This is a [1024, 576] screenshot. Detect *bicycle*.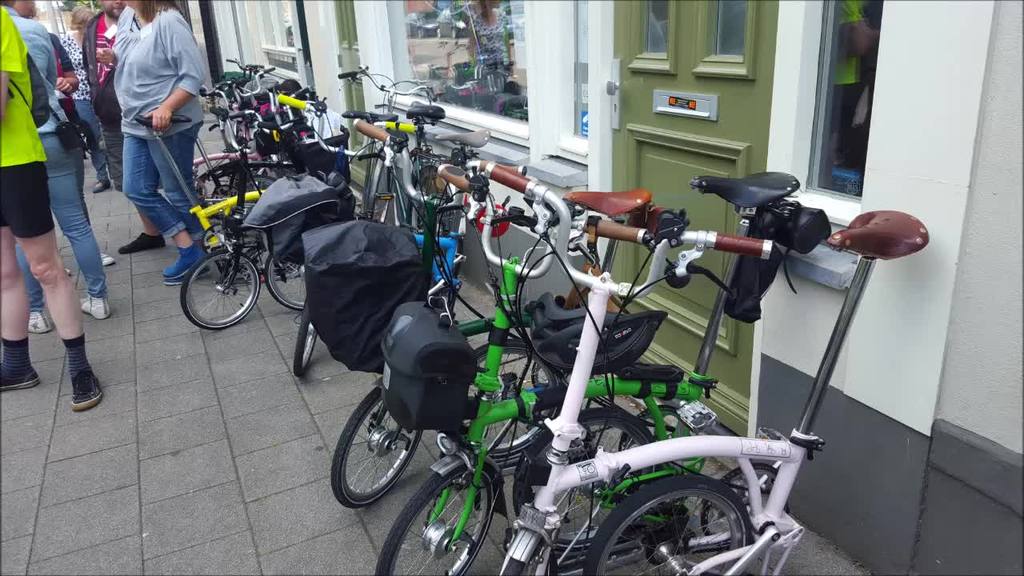
346:102:482:260.
